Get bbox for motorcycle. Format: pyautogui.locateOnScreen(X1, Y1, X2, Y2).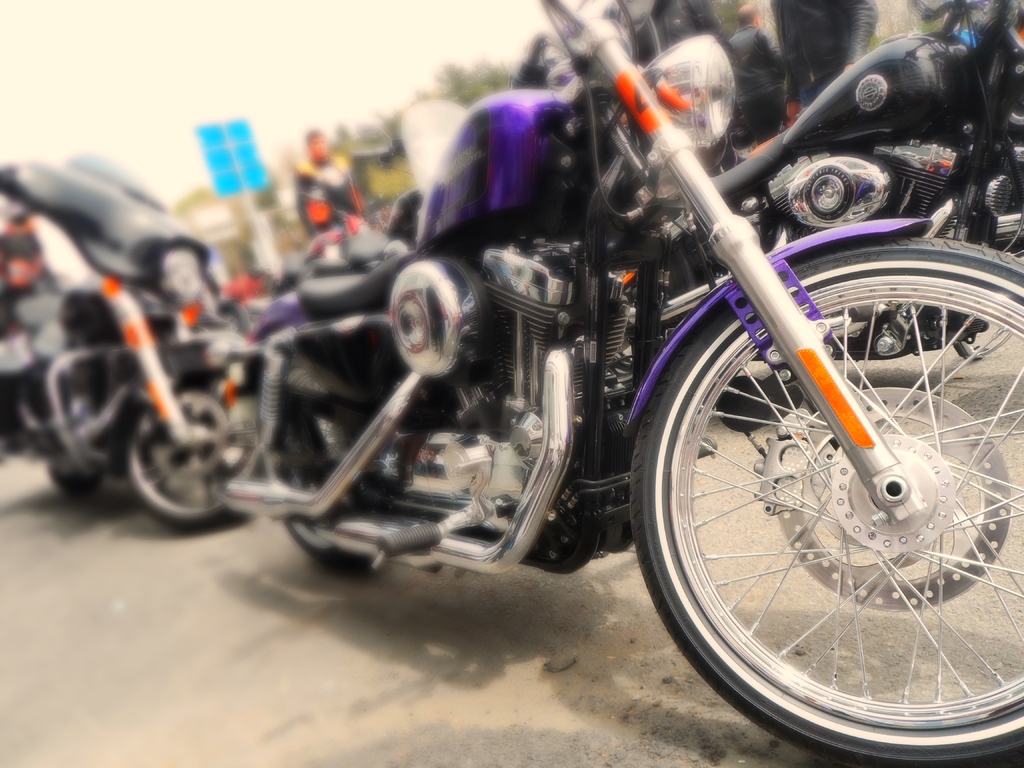
pyautogui.locateOnScreen(220, 0, 1023, 767).
